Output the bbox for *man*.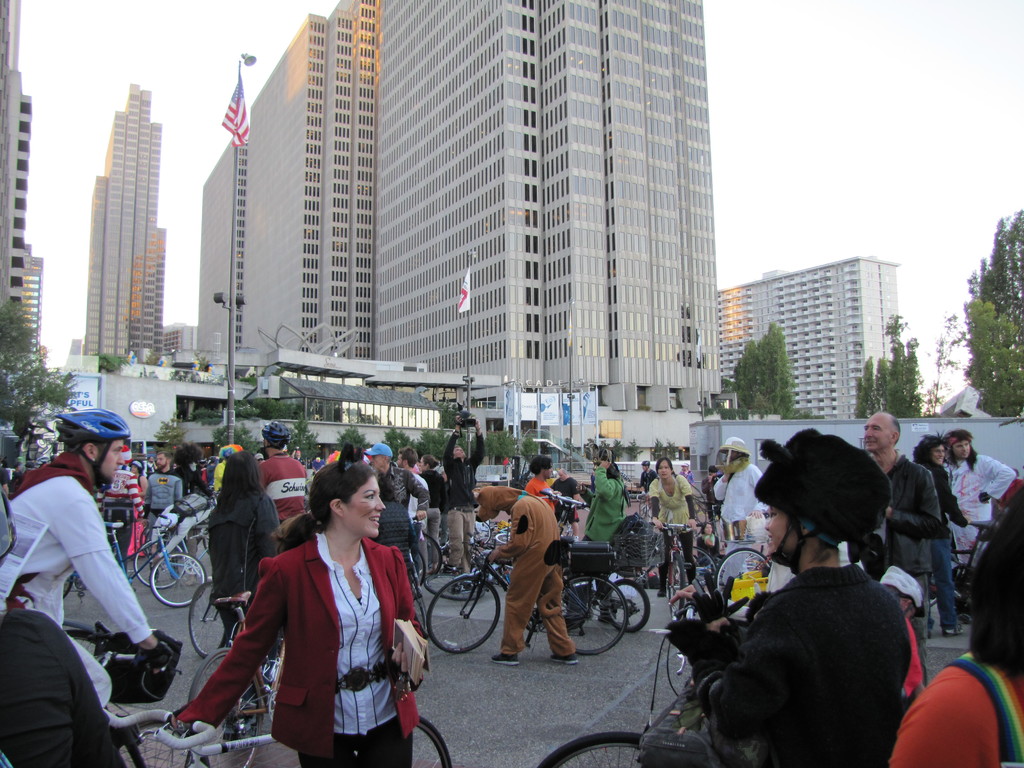
702,467,724,523.
